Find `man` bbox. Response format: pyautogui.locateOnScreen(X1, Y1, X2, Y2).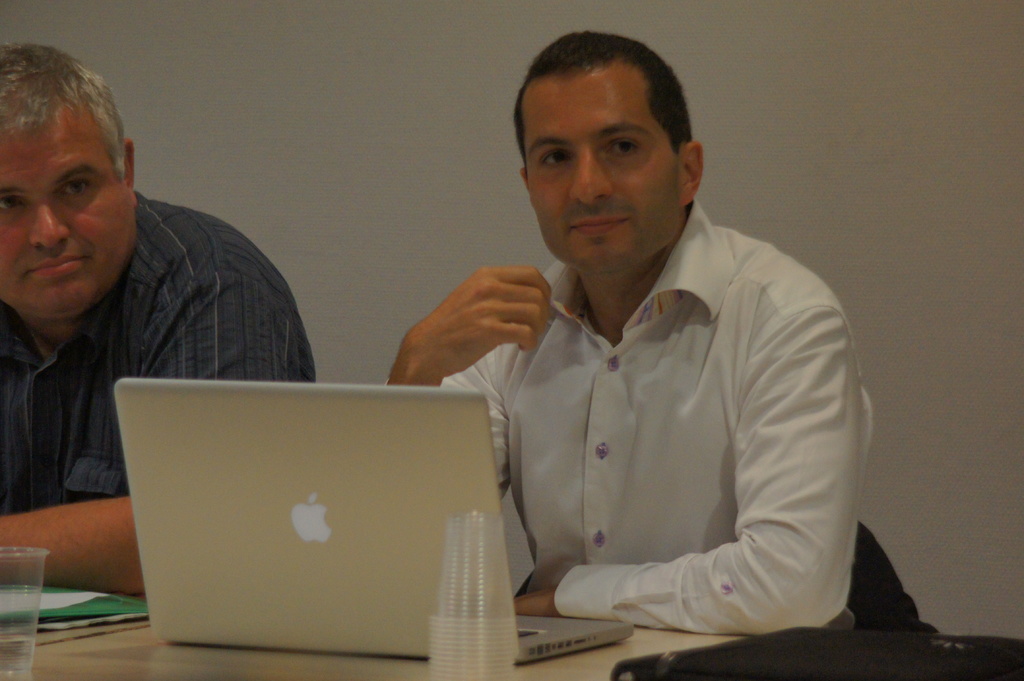
pyautogui.locateOnScreen(395, 30, 862, 630).
